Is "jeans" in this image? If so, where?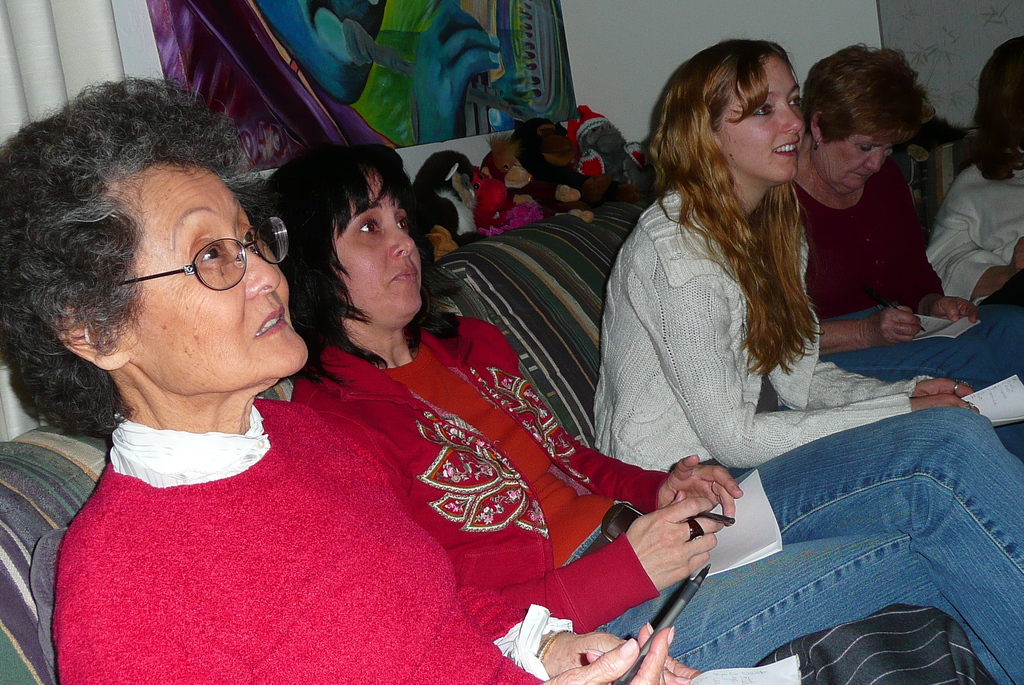
Yes, at pyautogui.locateOnScreen(636, 377, 1004, 684).
